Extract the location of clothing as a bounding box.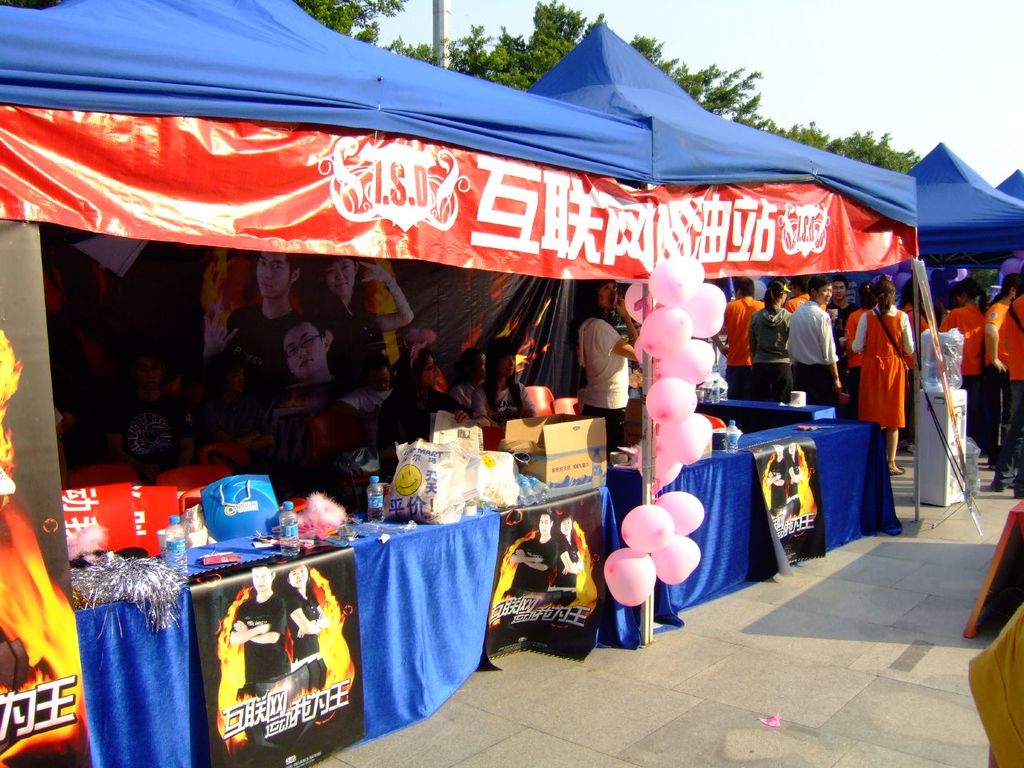
locate(334, 378, 386, 446).
